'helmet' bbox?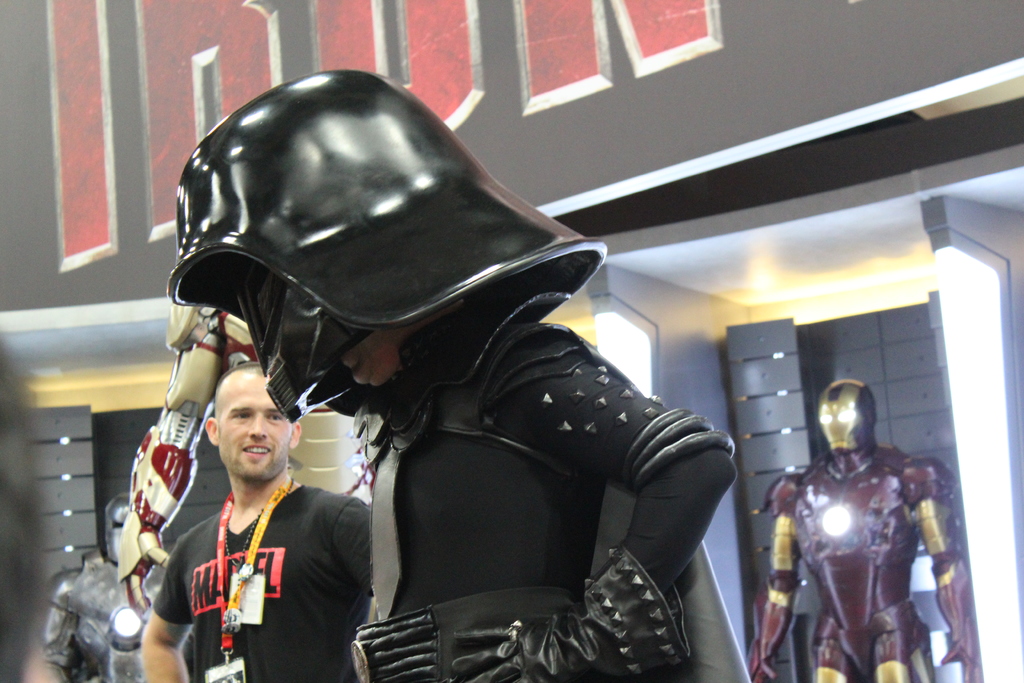
(142, 99, 594, 438)
